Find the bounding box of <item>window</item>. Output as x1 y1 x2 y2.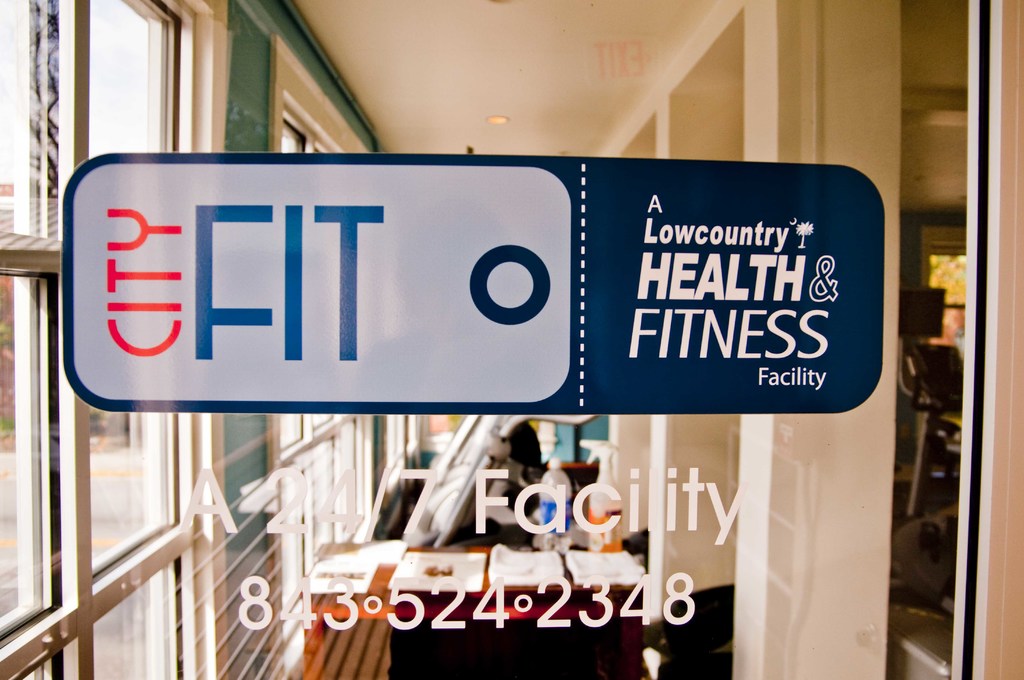
273 31 378 669.
